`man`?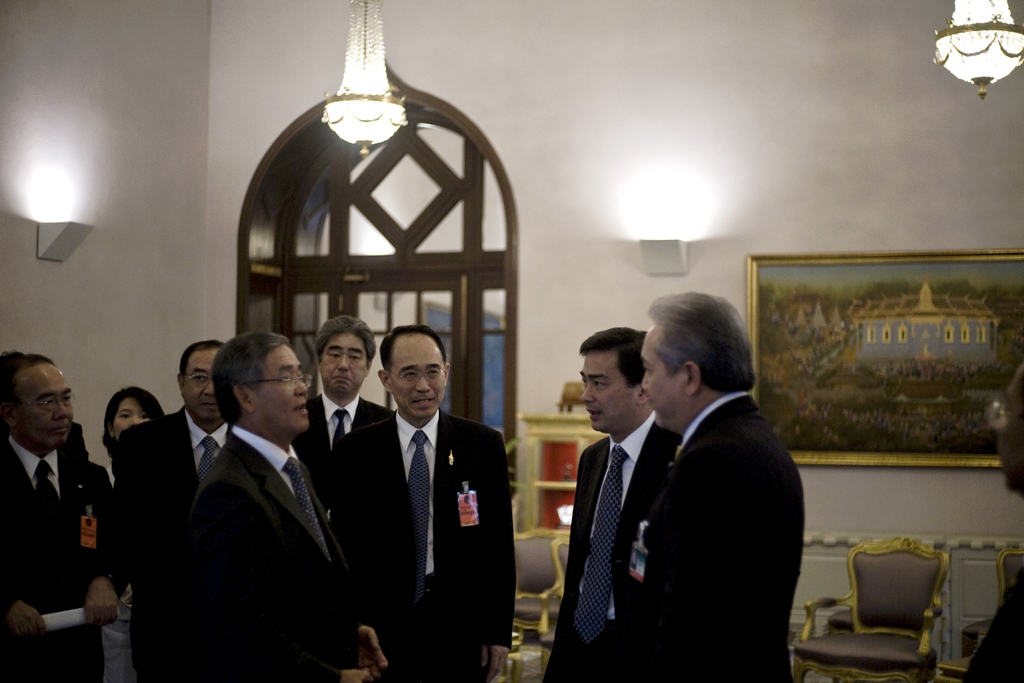
(left=186, top=340, right=388, bottom=682)
